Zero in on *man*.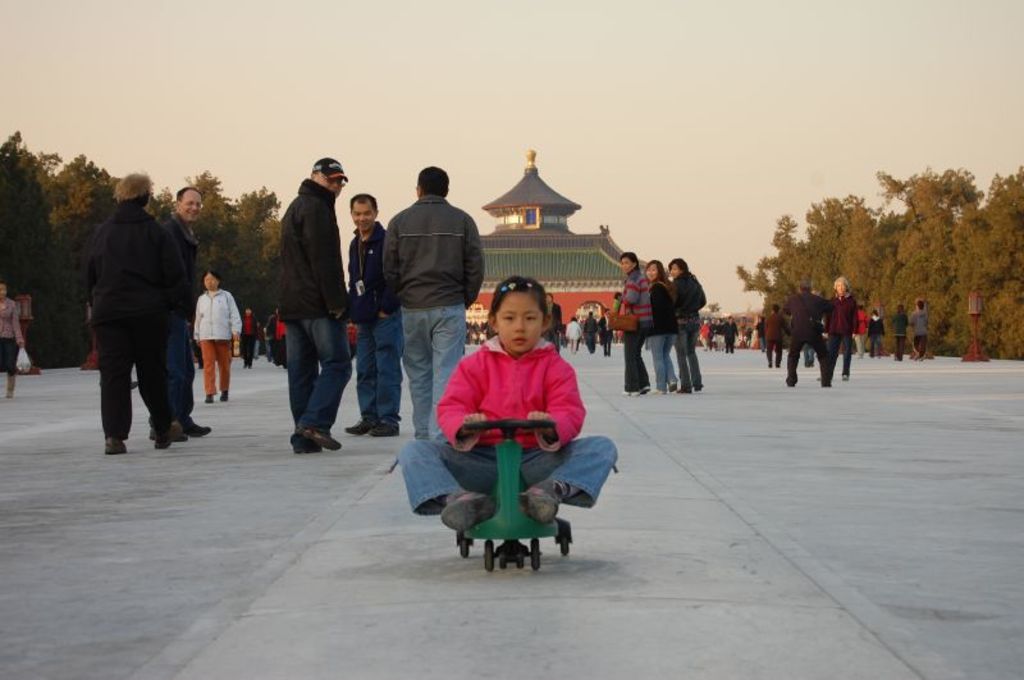
Zeroed in: 566/316/582/355.
